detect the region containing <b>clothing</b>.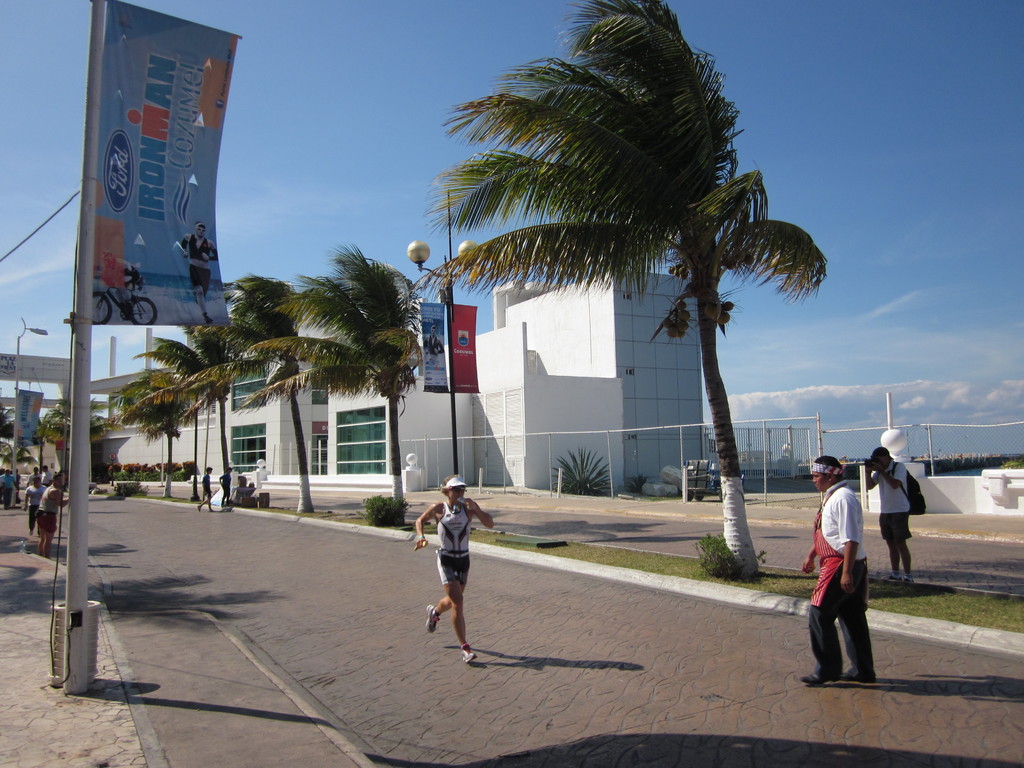
867:465:907:542.
